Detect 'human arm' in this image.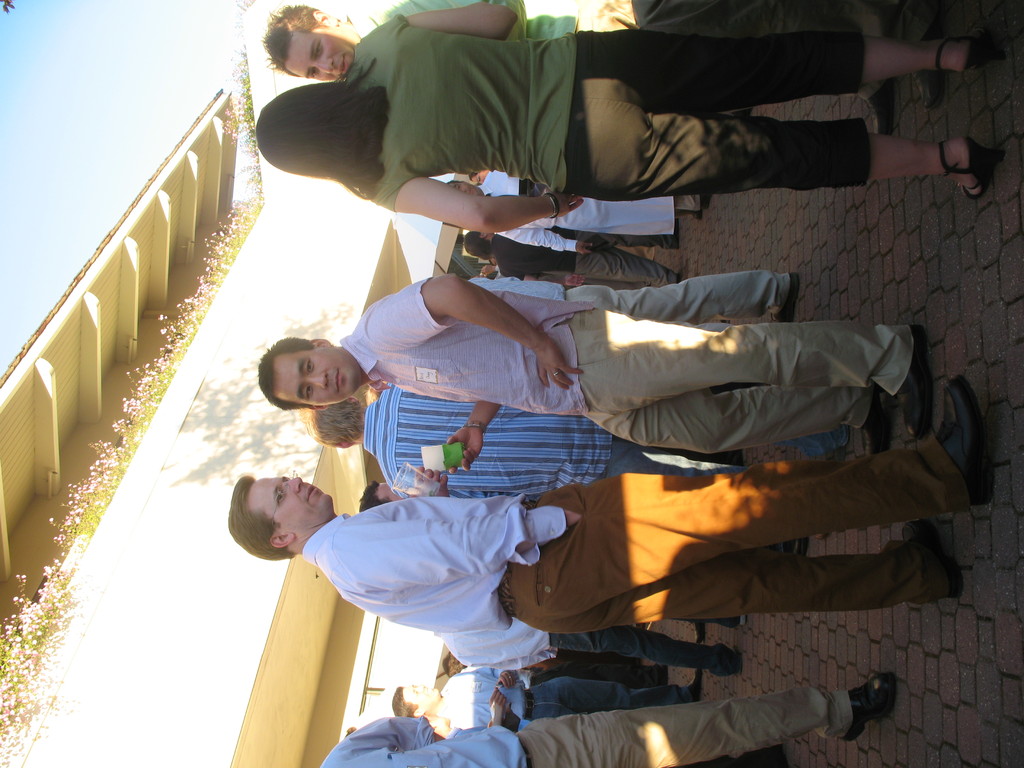
Detection: locate(360, 272, 584, 392).
